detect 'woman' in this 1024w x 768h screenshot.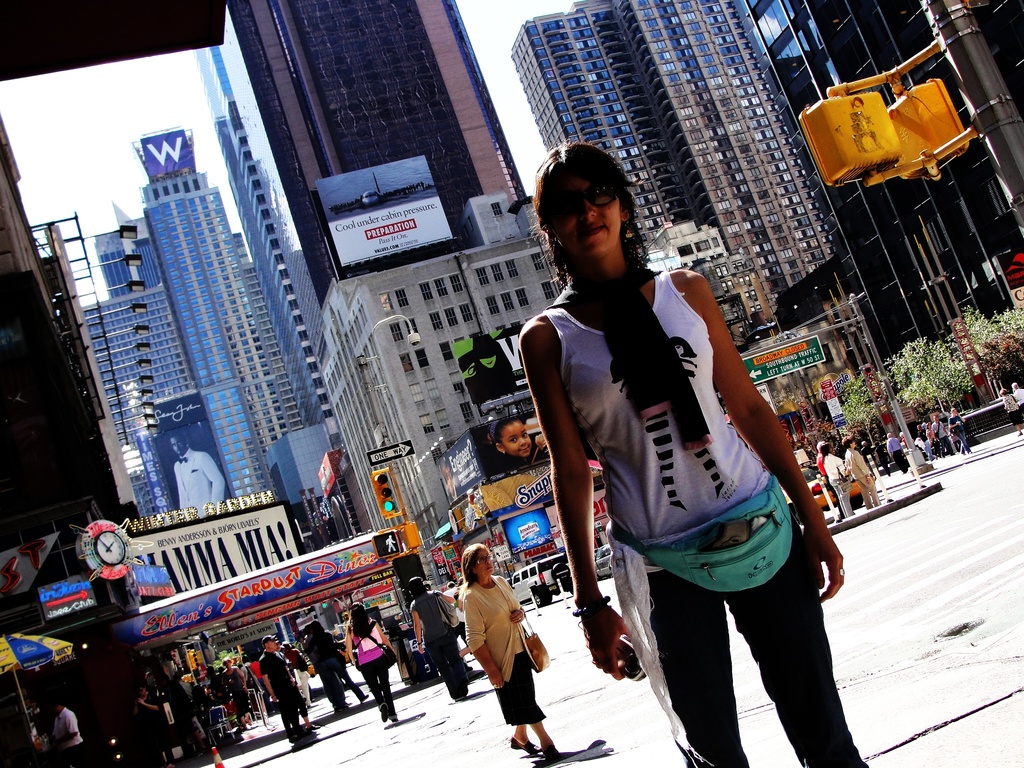
Detection: l=460, t=543, r=565, b=761.
